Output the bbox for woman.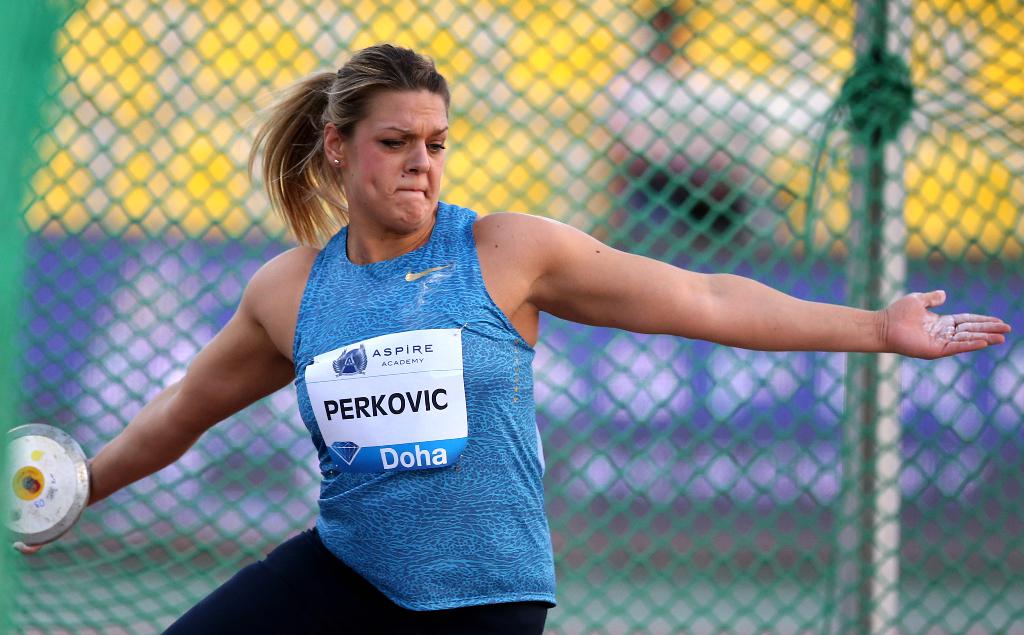
<region>13, 40, 1009, 634</region>.
